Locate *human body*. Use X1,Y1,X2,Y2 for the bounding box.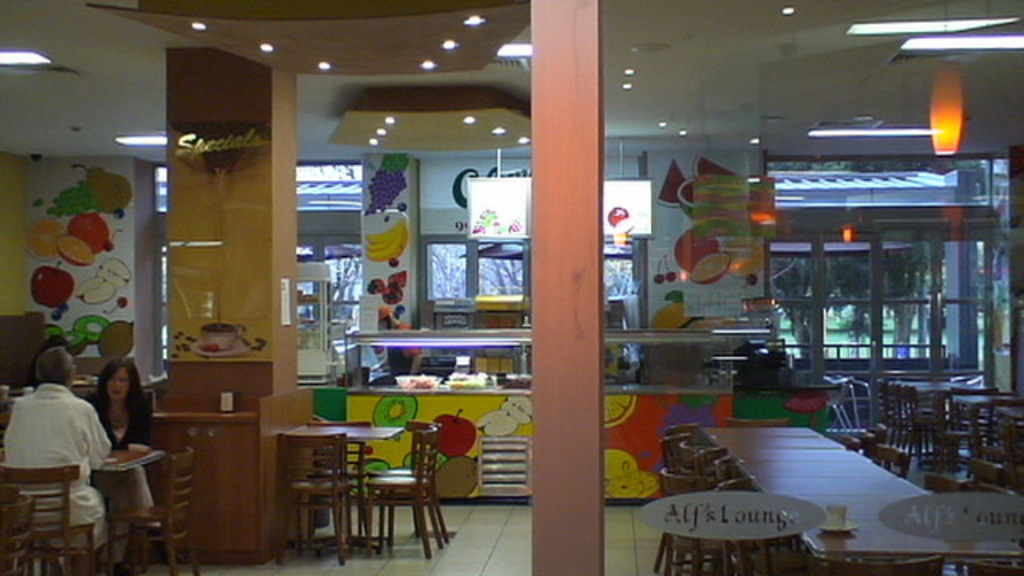
91,347,149,566.
